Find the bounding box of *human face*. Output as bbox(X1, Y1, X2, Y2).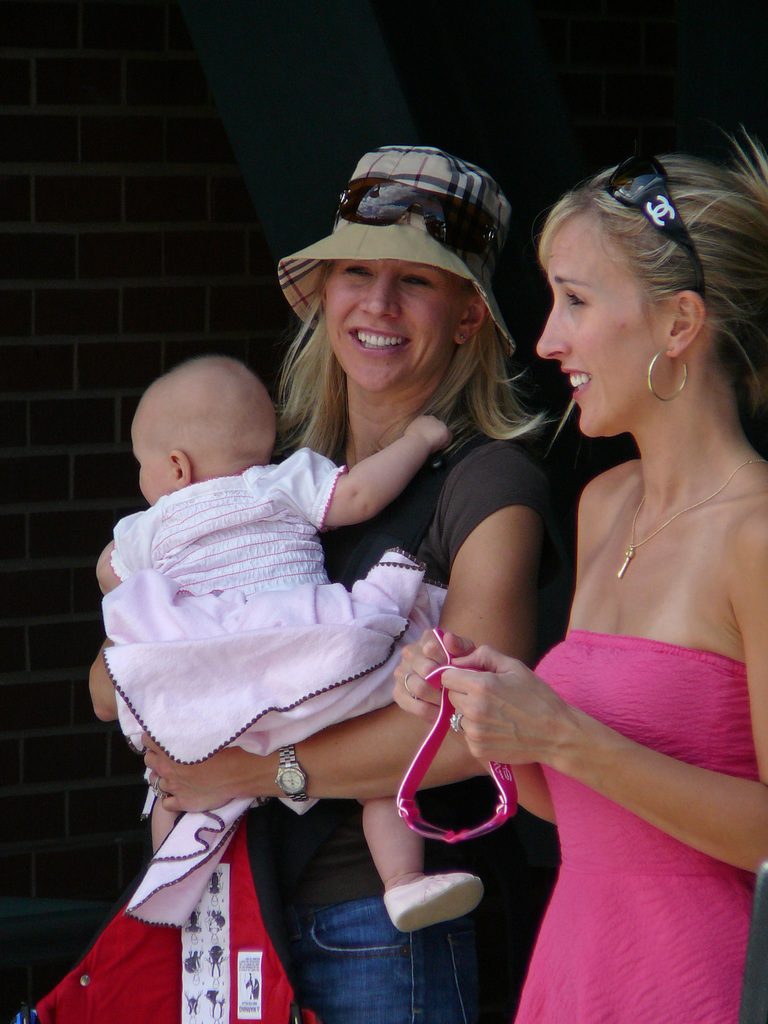
bbox(538, 207, 657, 433).
